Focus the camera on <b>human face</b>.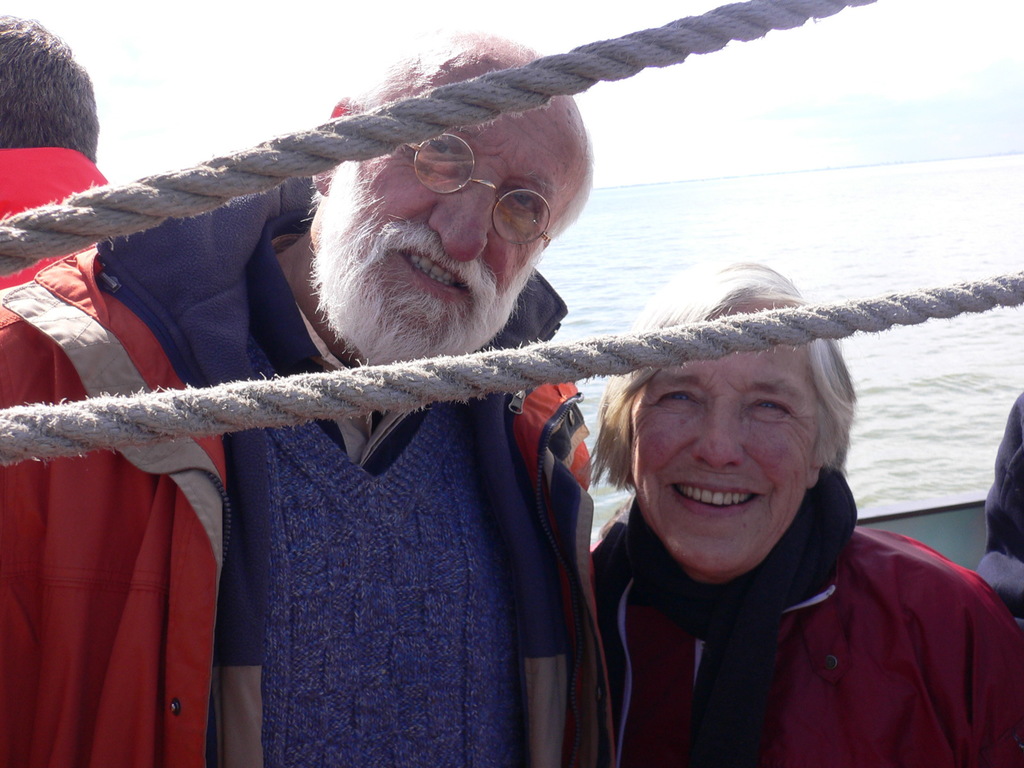
Focus region: (x1=362, y1=48, x2=584, y2=340).
